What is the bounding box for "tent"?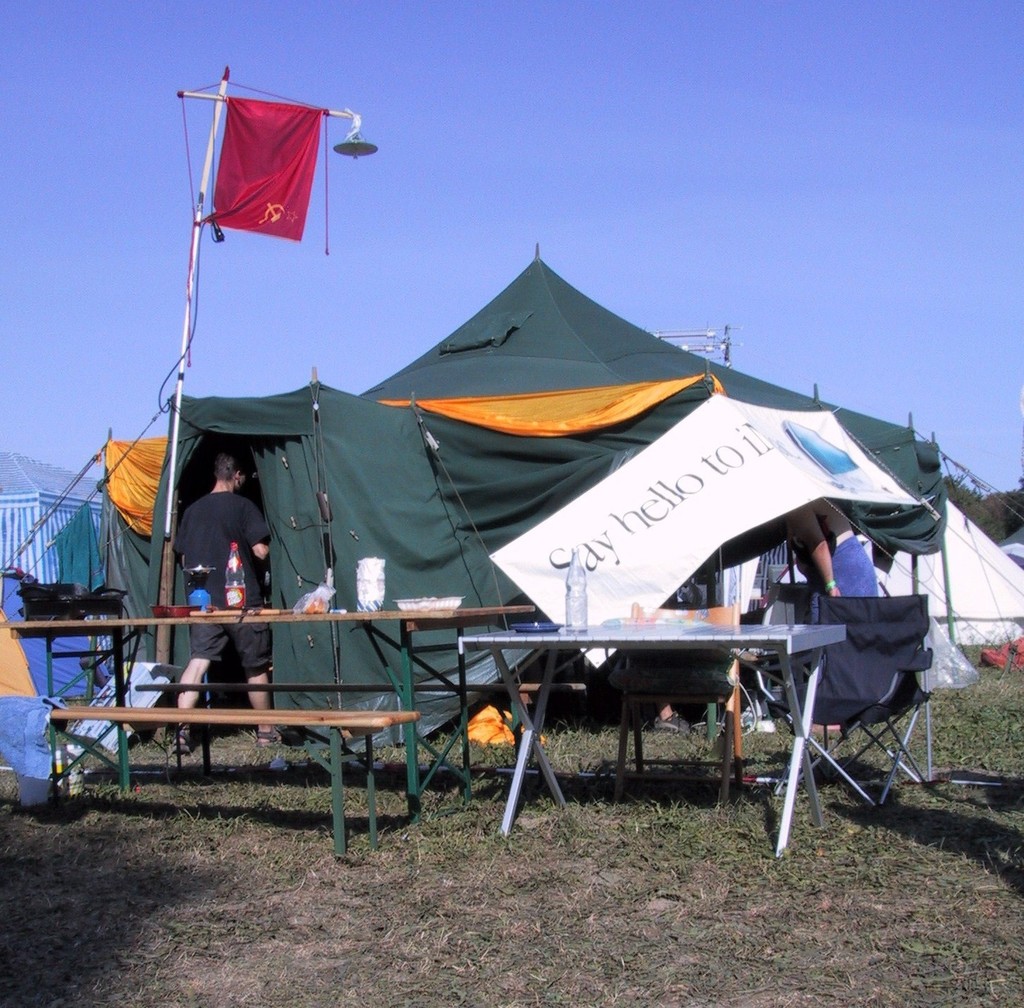
[102,249,940,756].
